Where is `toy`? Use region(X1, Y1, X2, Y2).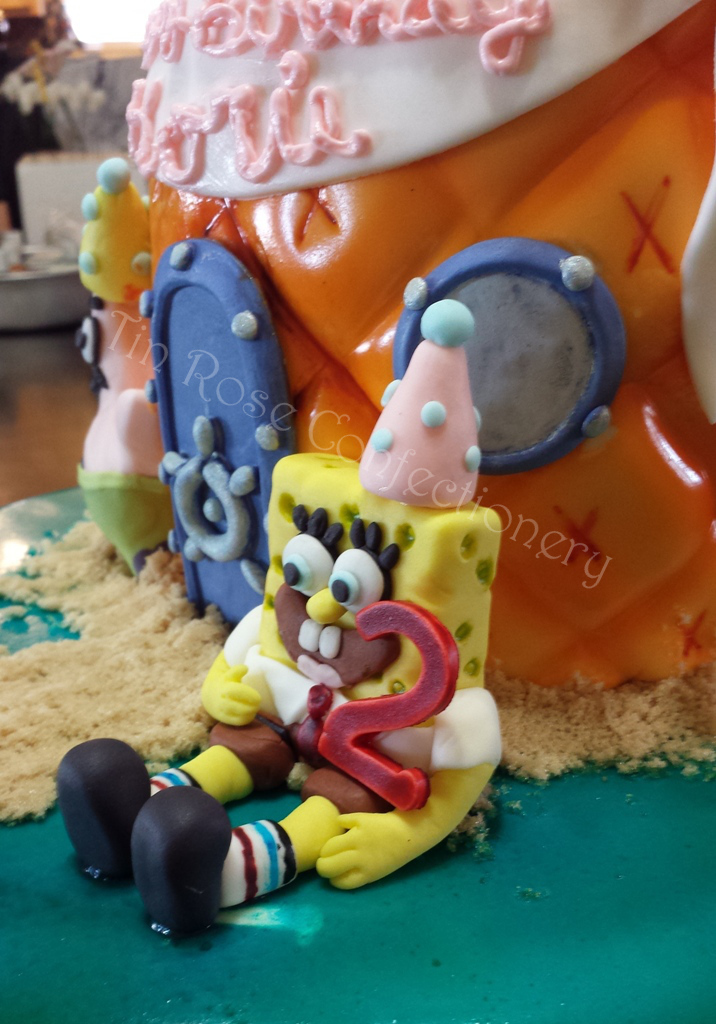
region(53, 298, 500, 945).
